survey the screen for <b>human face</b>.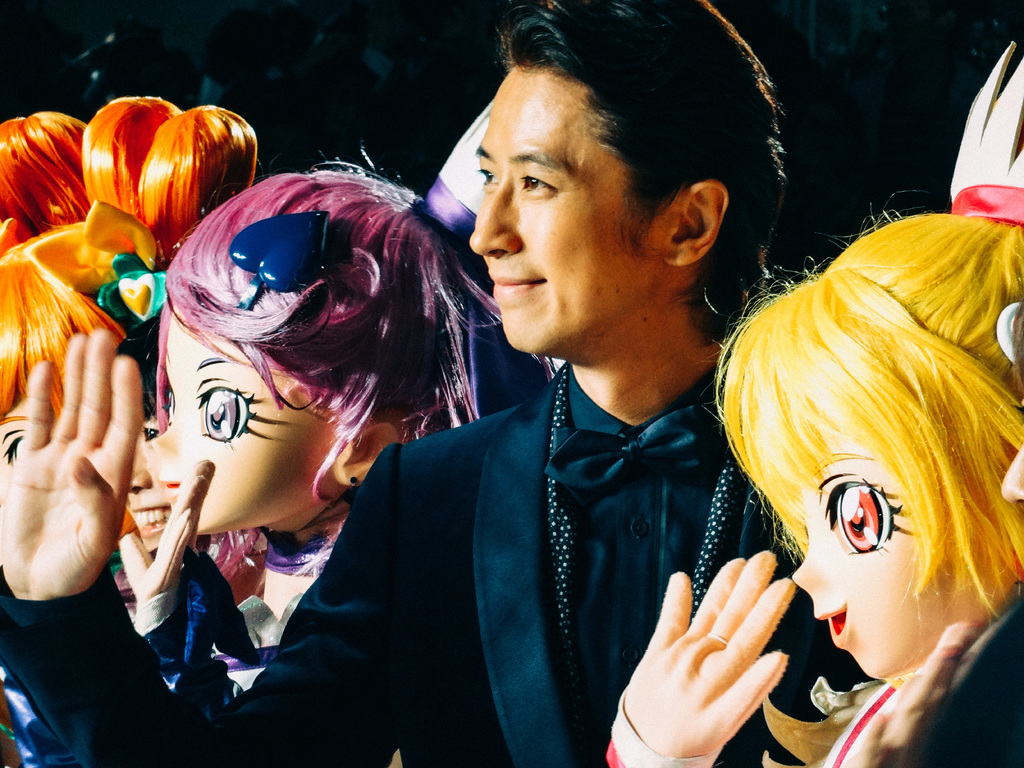
Survey found: rect(467, 65, 667, 354).
